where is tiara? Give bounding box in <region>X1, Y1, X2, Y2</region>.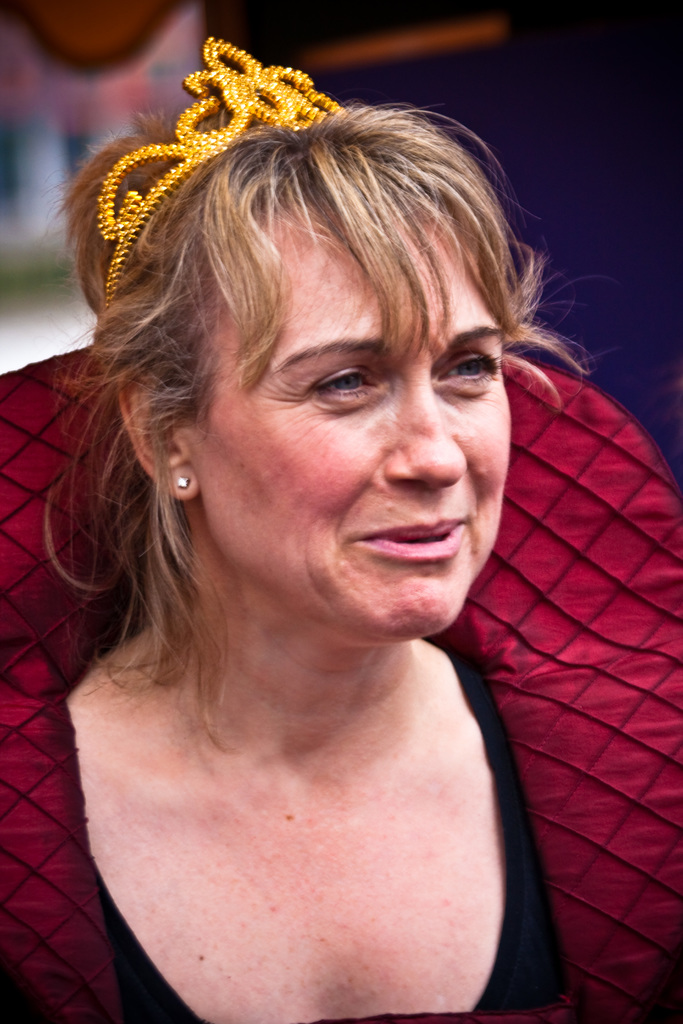
<region>102, 35, 344, 312</region>.
